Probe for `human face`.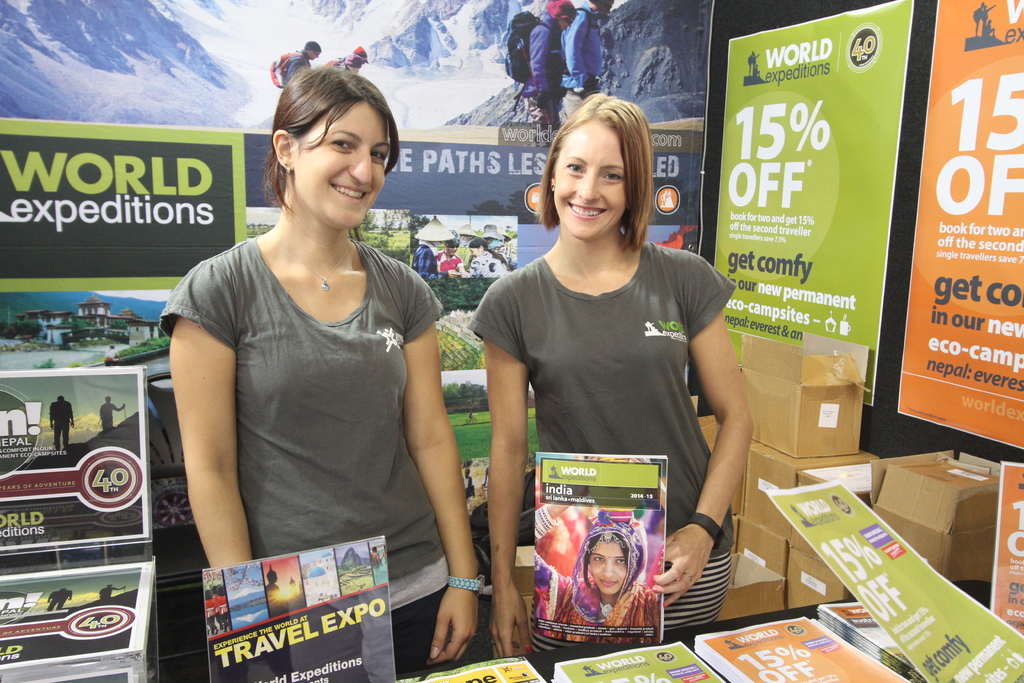
Probe result: <box>590,537,630,593</box>.
